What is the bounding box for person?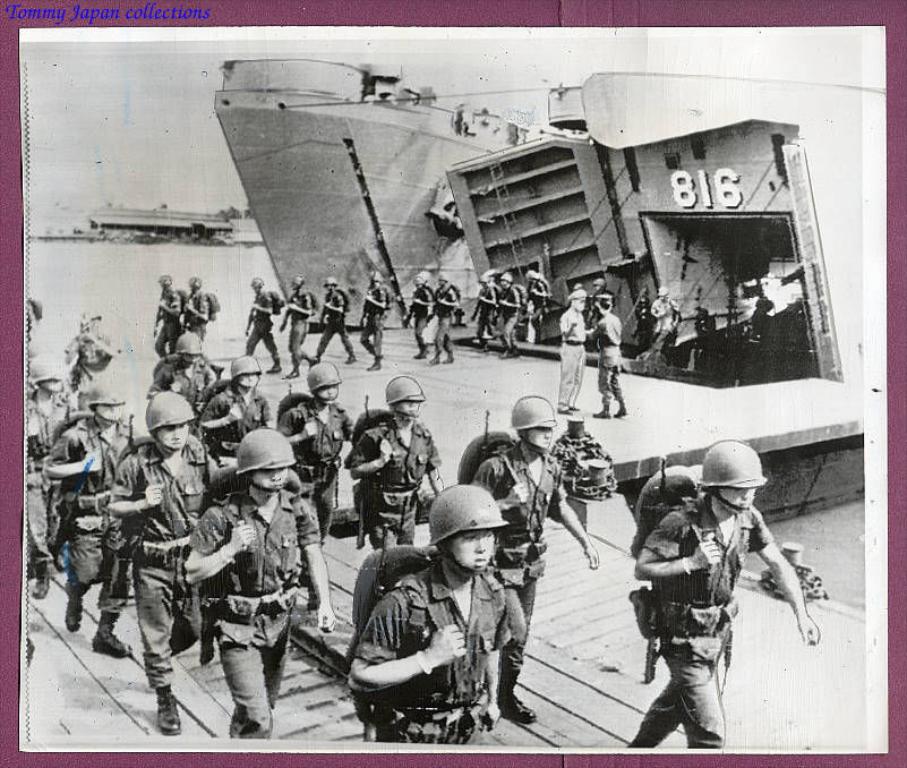
x1=366, y1=268, x2=394, y2=361.
